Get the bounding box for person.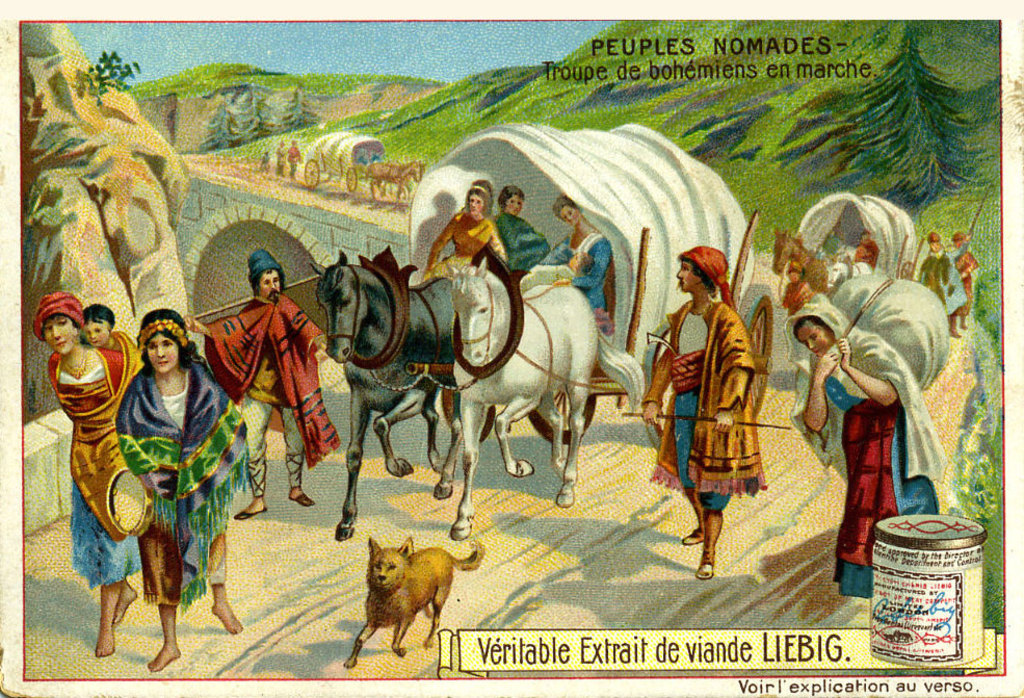
[546,197,612,334].
